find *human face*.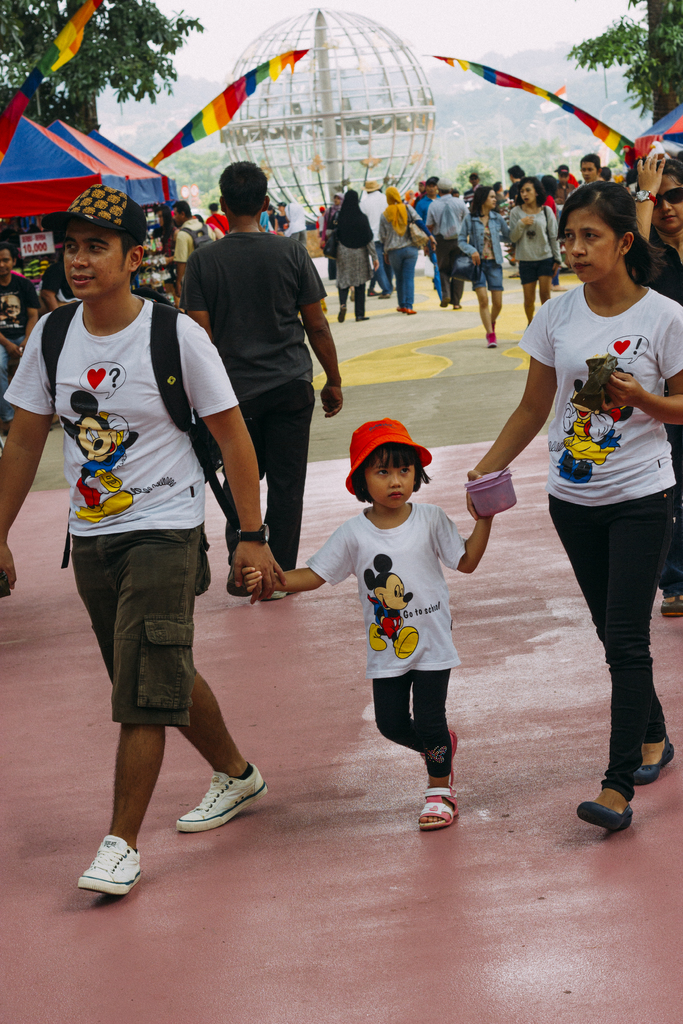
box=[556, 170, 570, 184].
